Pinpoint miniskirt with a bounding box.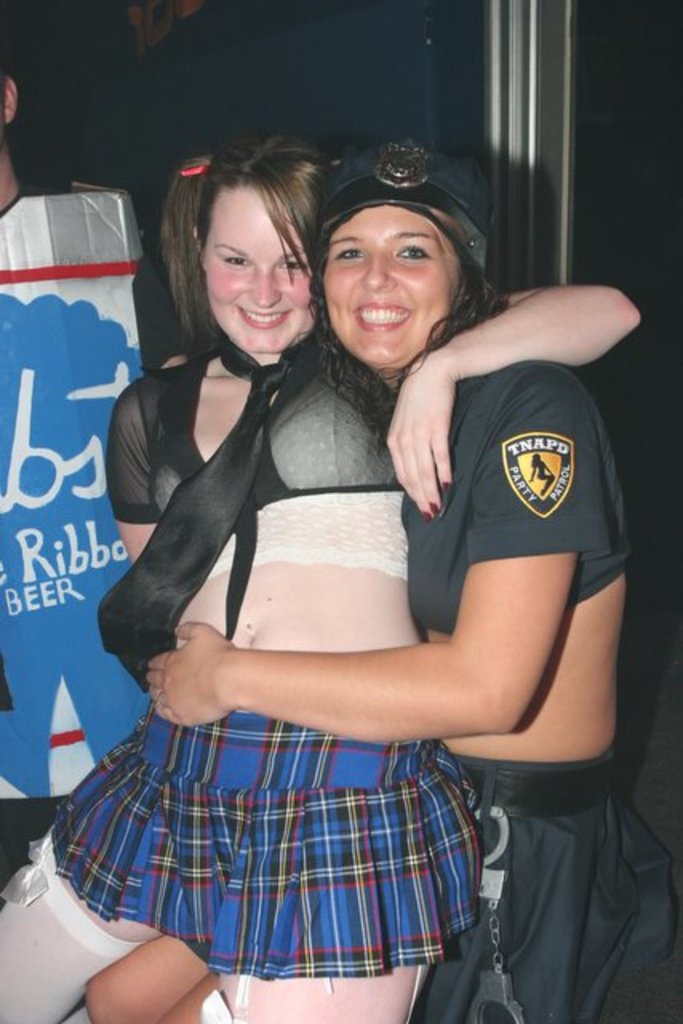
region(50, 706, 488, 981).
